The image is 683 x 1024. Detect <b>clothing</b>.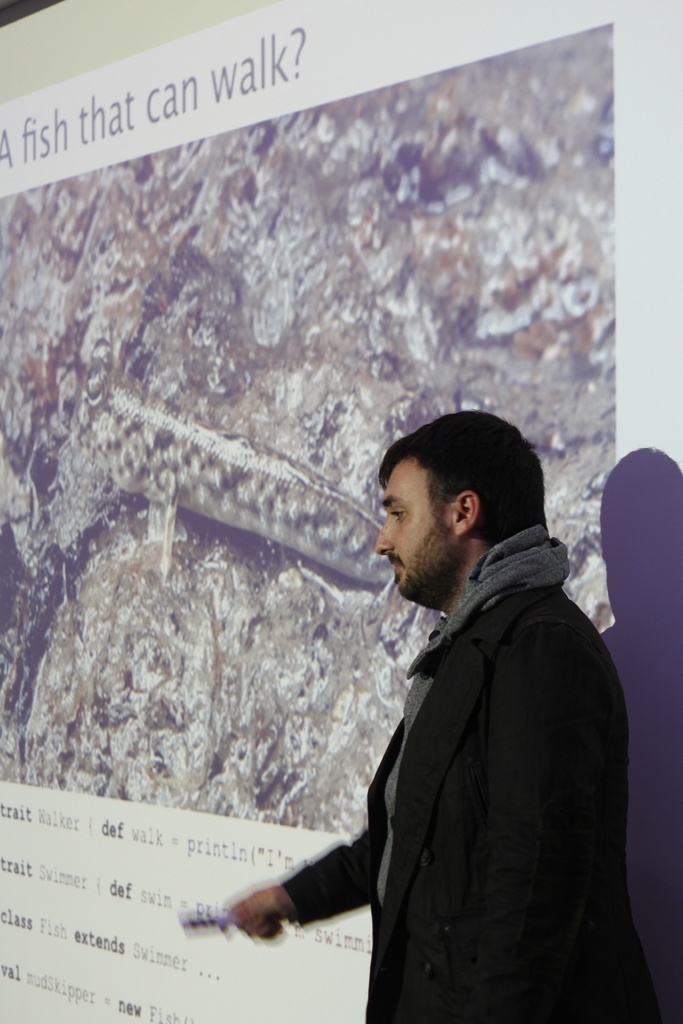
Detection: [x1=253, y1=508, x2=651, y2=1013].
